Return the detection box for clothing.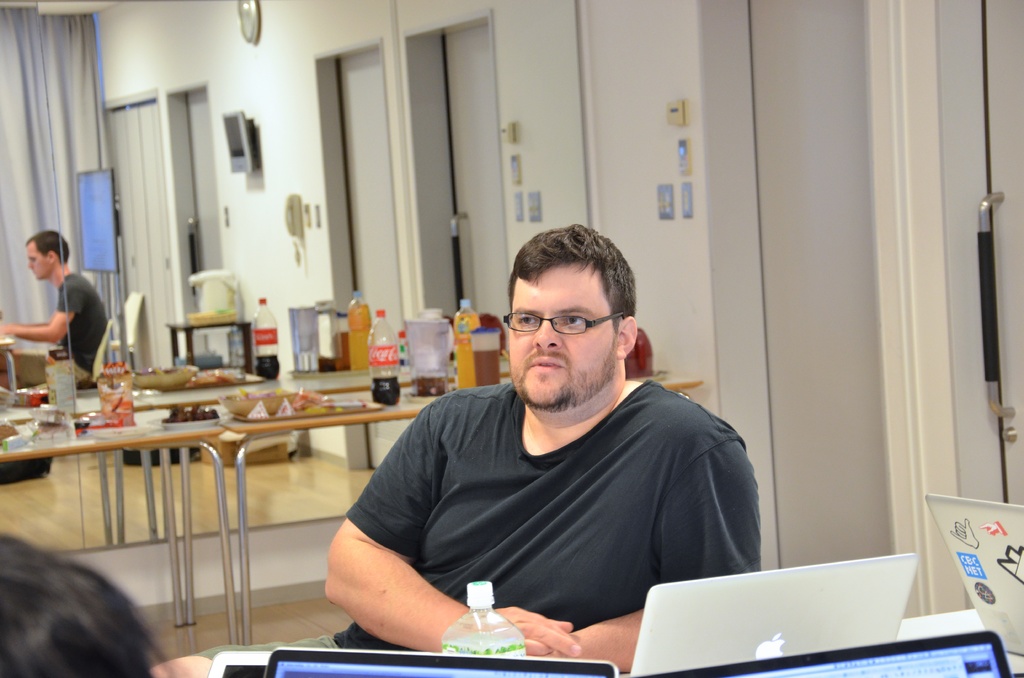
x1=323, y1=345, x2=760, y2=646.
